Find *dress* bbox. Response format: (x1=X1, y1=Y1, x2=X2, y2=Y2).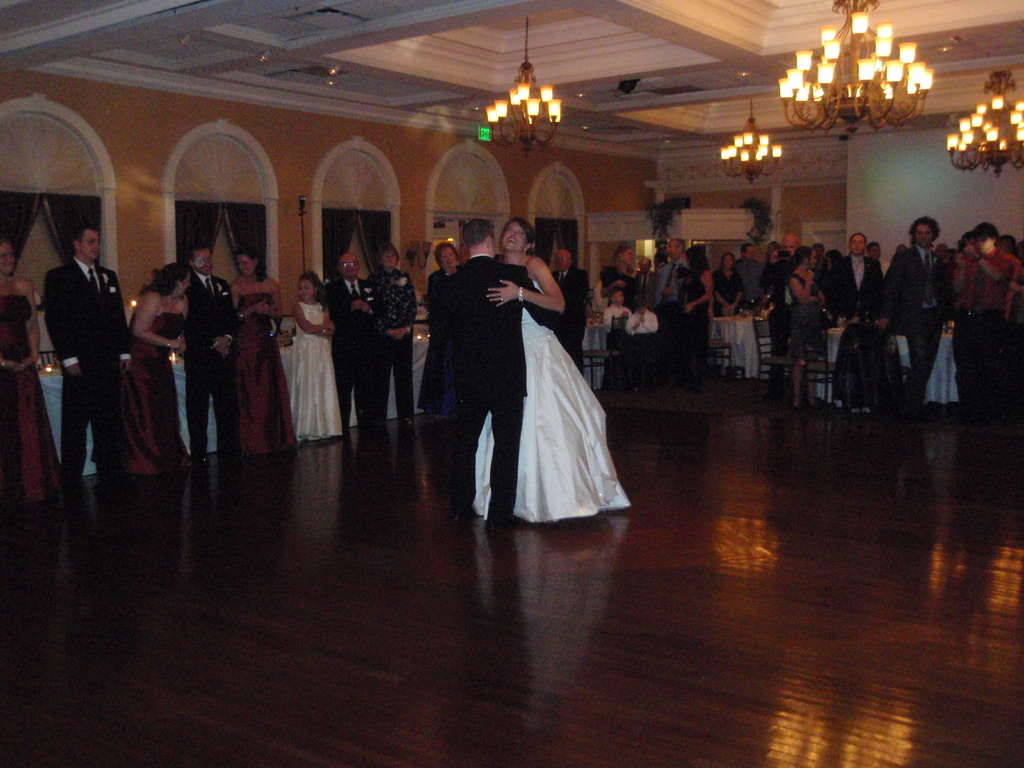
(x1=288, y1=299, x2=341, y2=443).
